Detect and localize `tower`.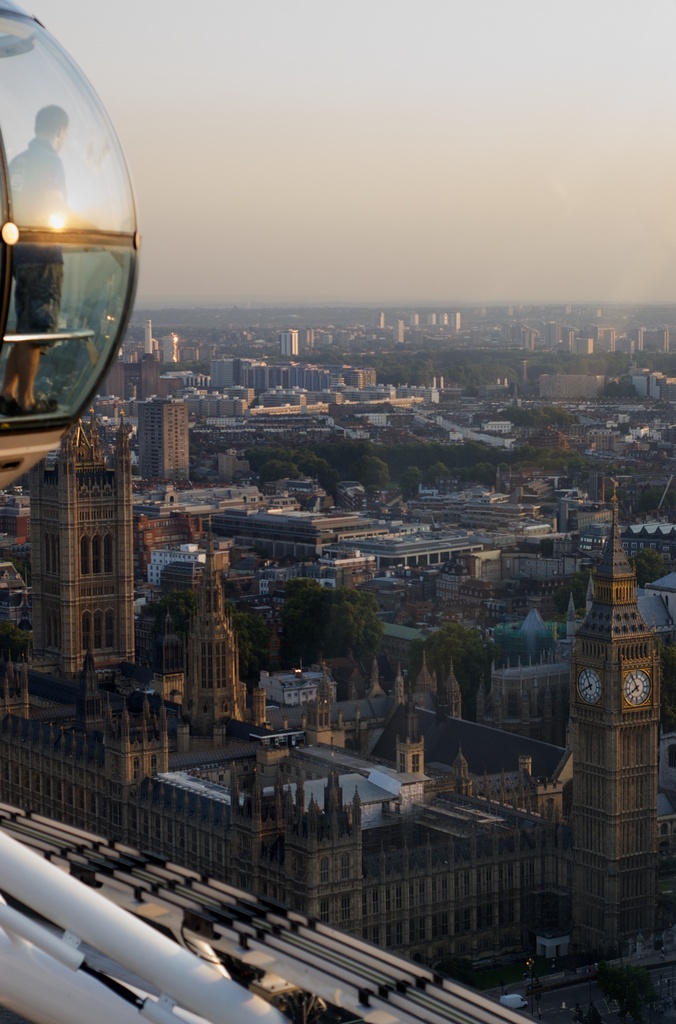
Localized at 187 556 246 731.
